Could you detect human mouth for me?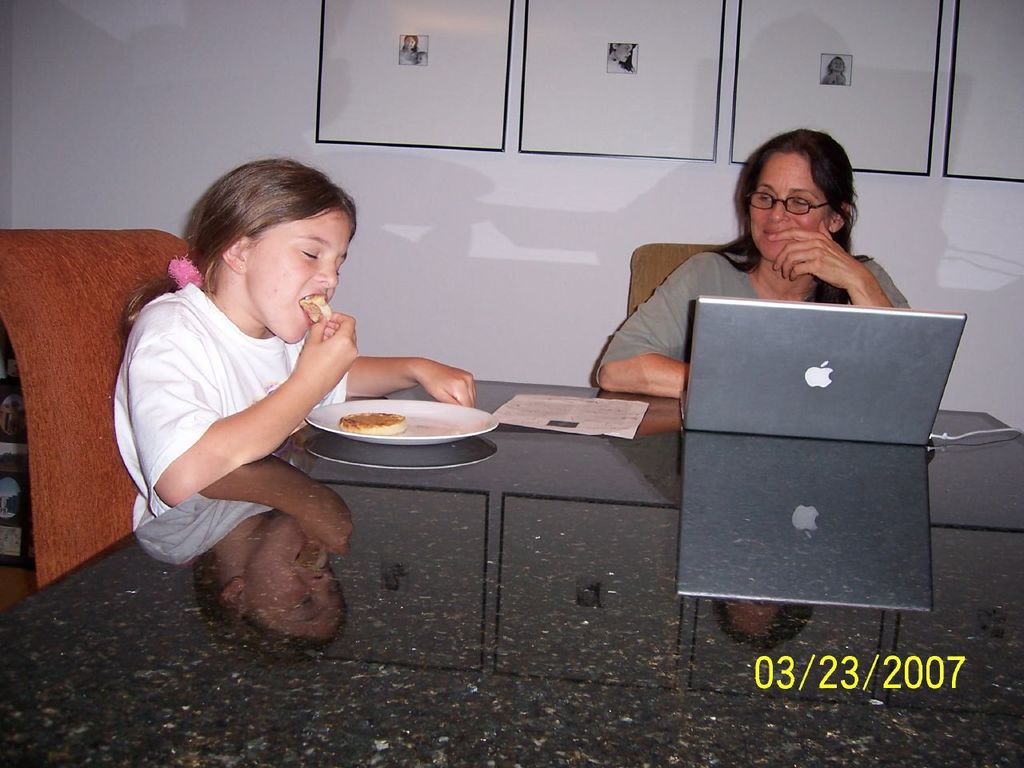
Detection result: <bbox>301, 295, 325, 331</bbox>.
